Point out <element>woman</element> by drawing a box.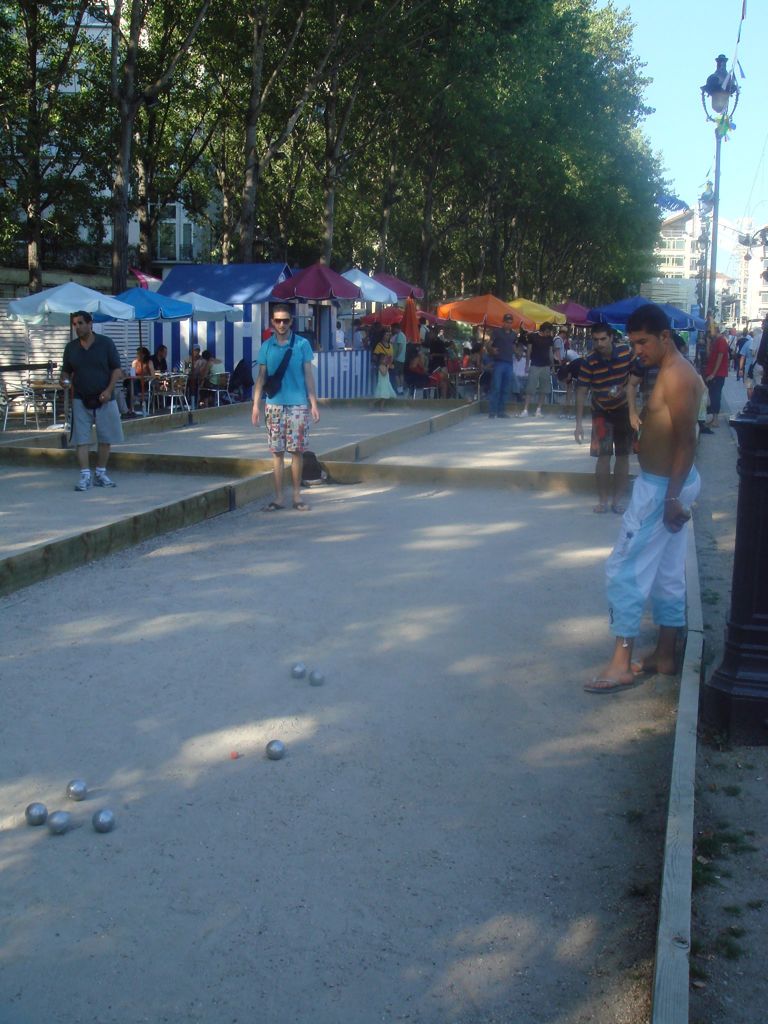
Rect(370, 326, 400, 389).
